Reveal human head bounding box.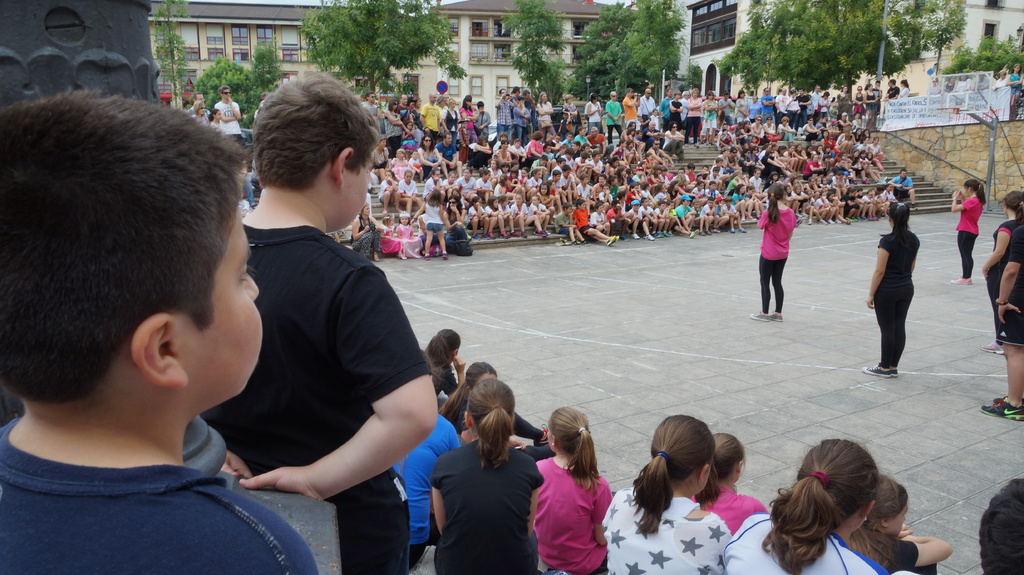
Revealed: bbox=[403, 170, 413, 182].
